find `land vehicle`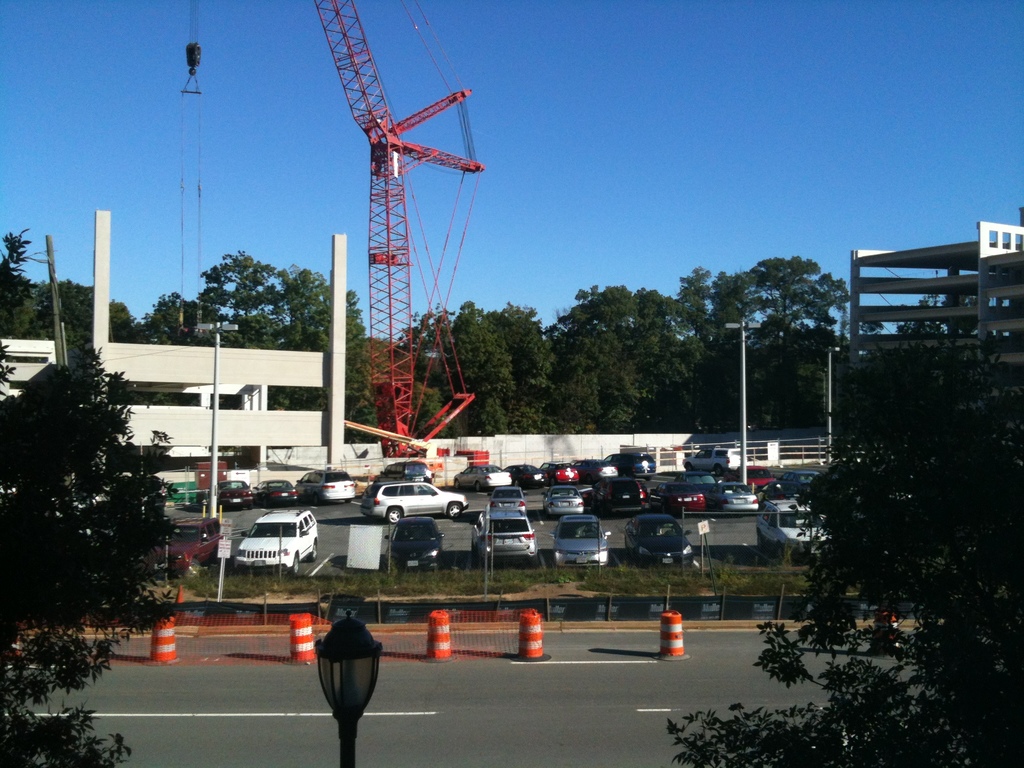
623, 514, 697, 567
